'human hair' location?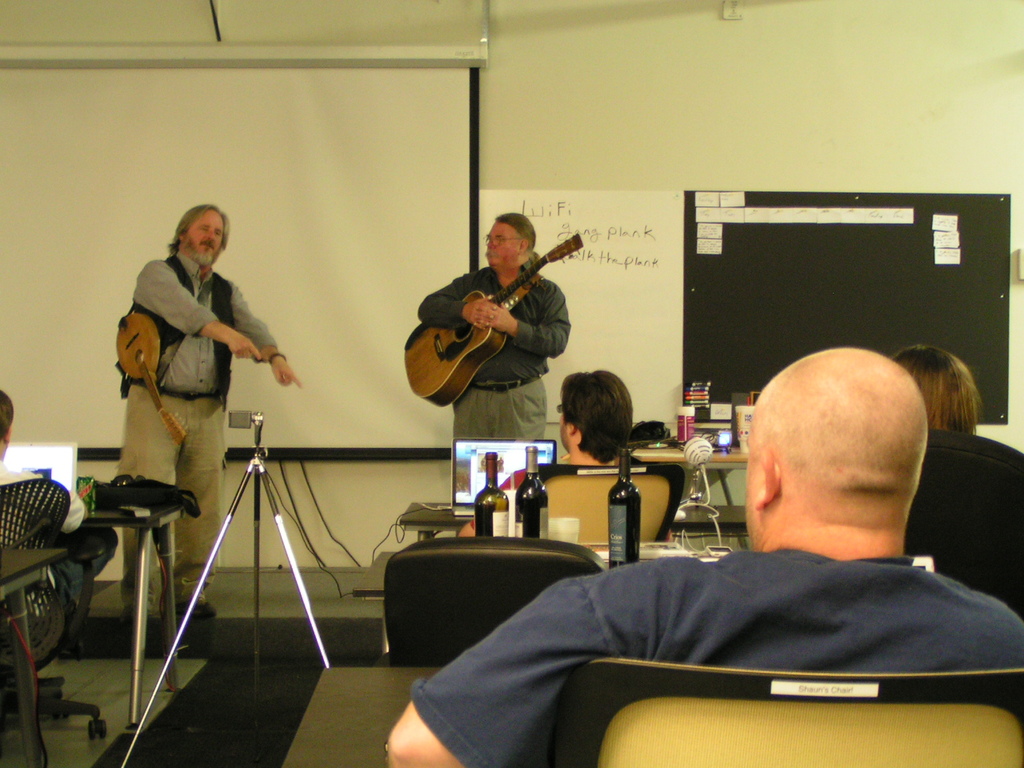
select_region(496, 216, 538, 286)
